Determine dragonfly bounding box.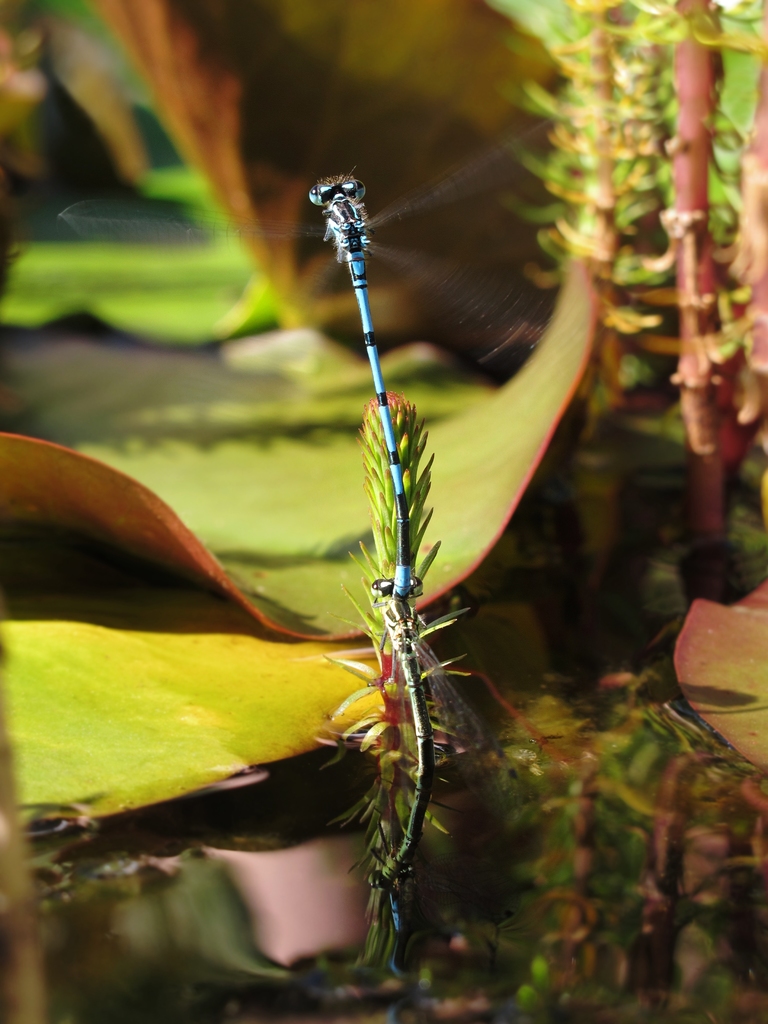
Determined: 60,118,597,600.
